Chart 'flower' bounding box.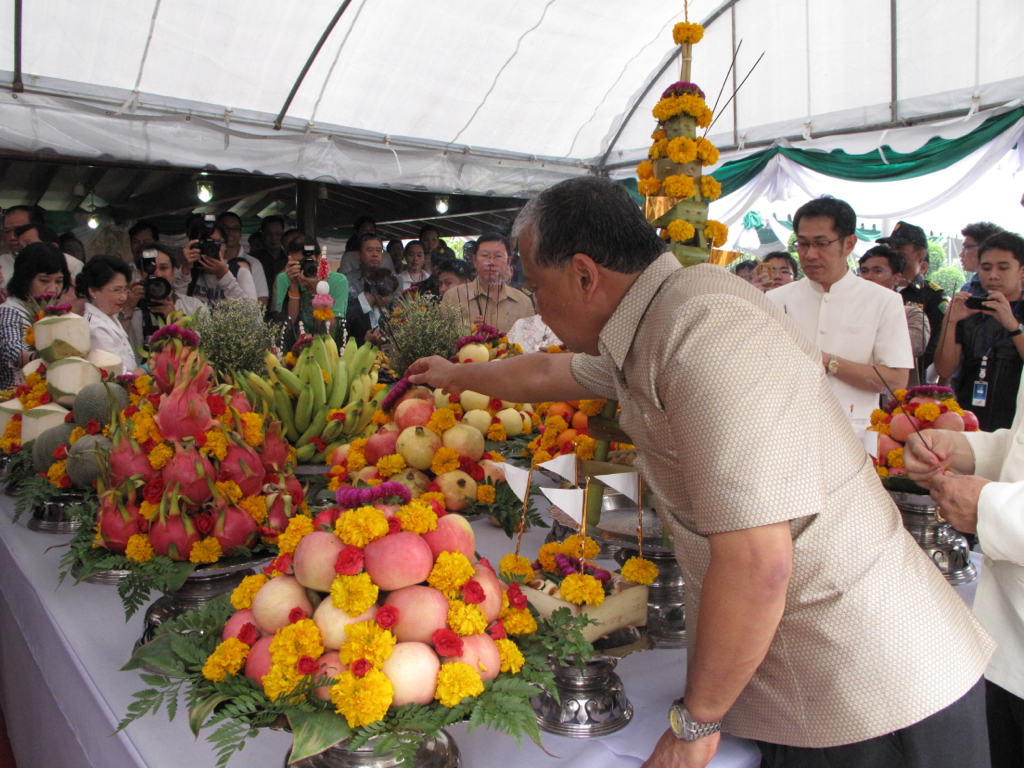
Charted: locate(702, 175, 719, 199).
